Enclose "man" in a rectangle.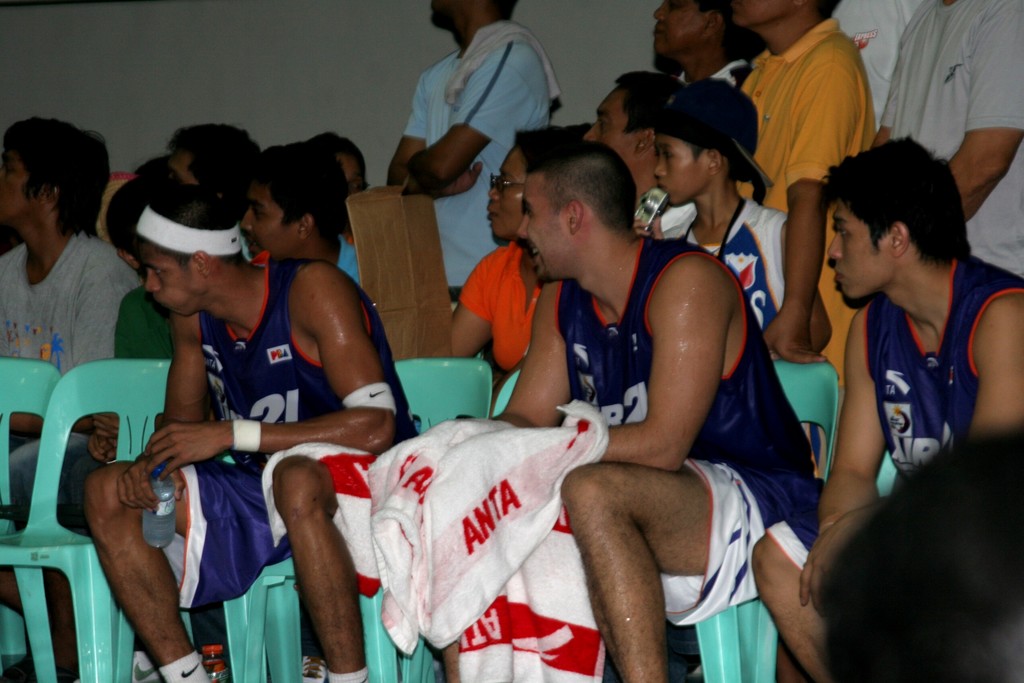
728 0 865 457.
